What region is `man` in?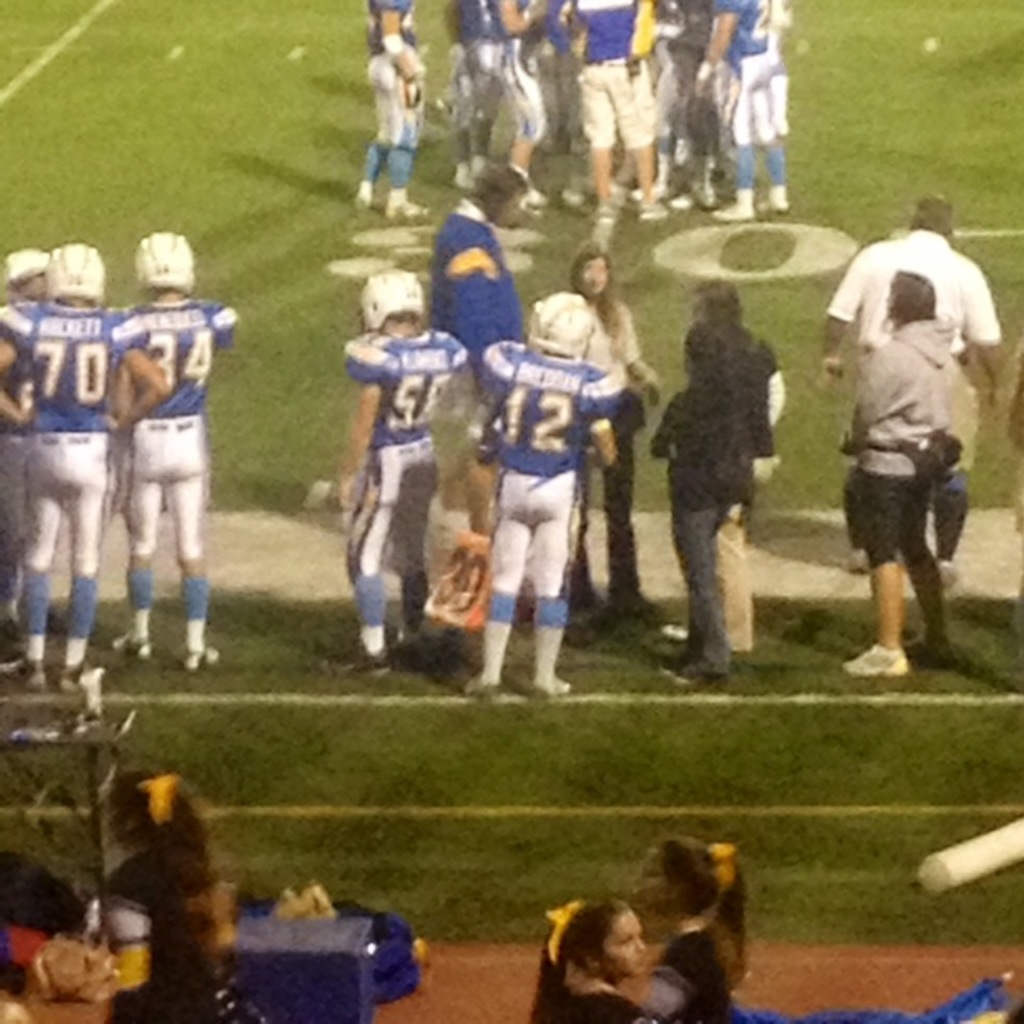
l=0, t=247, r=53, b=653.
